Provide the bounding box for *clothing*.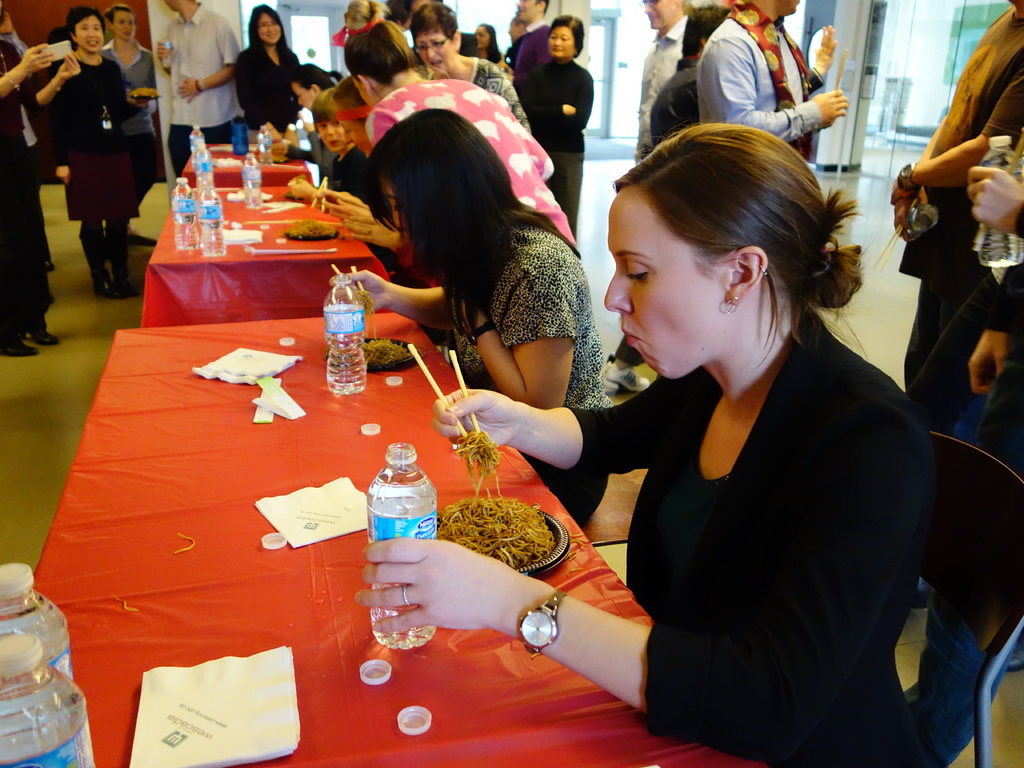
456:32:480:58.
